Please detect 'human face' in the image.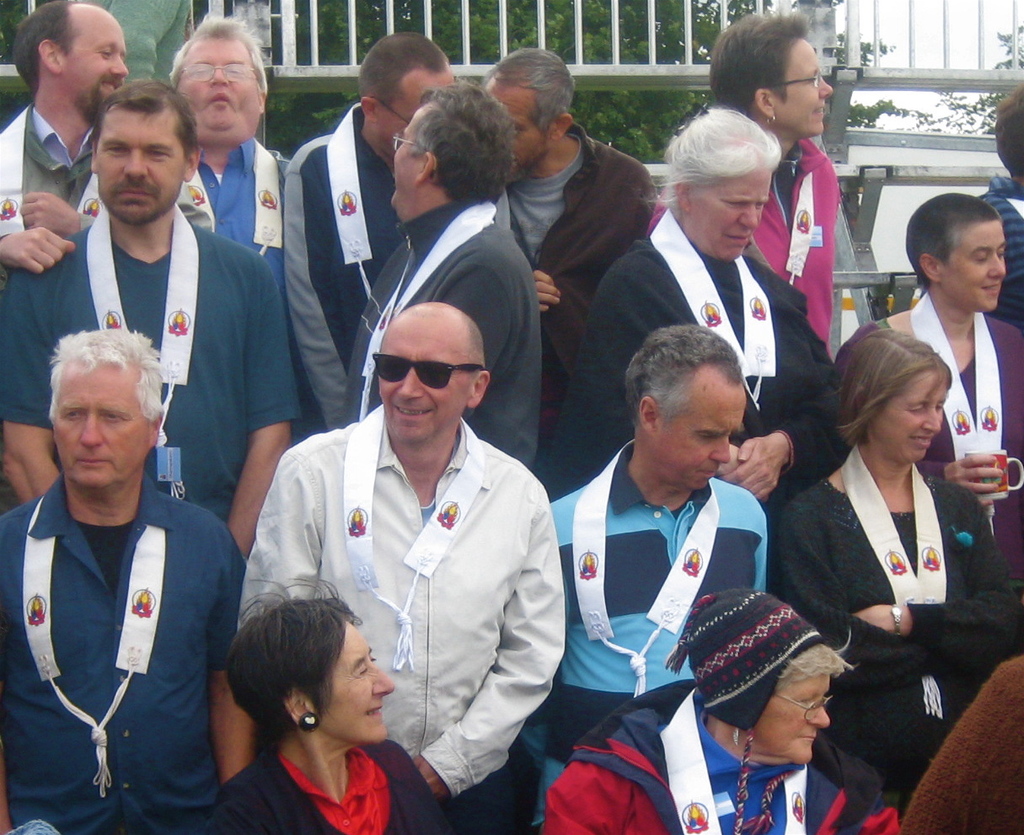
box(99, 116, 186, 219).
